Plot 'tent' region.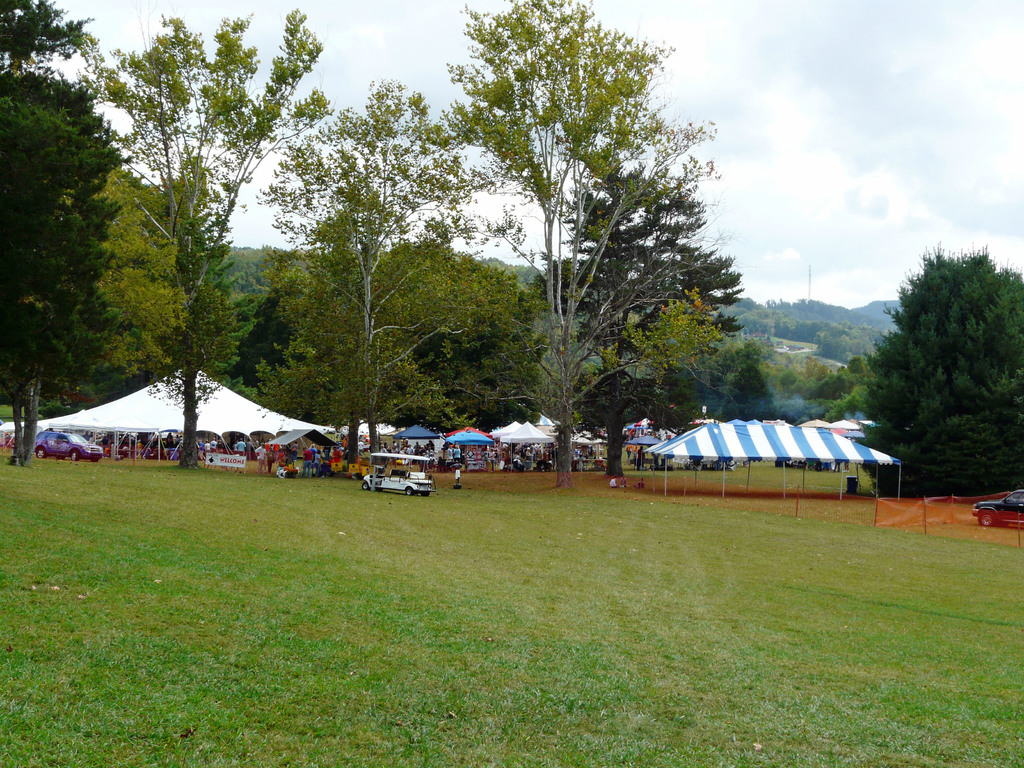
Plotted at pyautogui.locateOnScreen(342, 414, 410, 442).
